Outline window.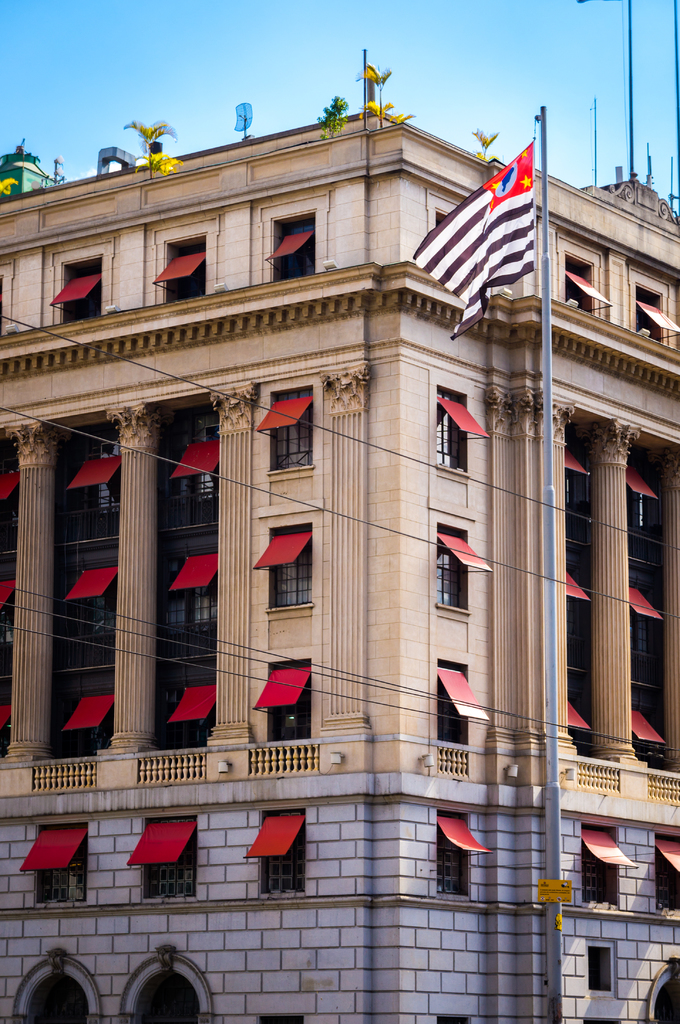
Outline: box=[53, 431, 123, 543].
